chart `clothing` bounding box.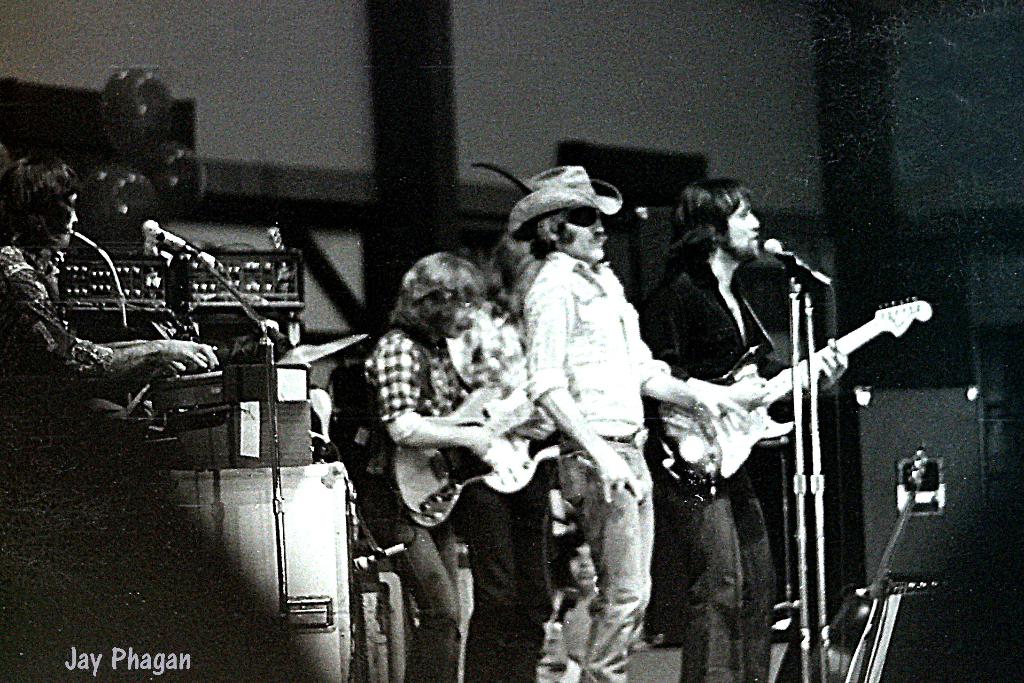
Charted: 0, 236, 161, 422.
